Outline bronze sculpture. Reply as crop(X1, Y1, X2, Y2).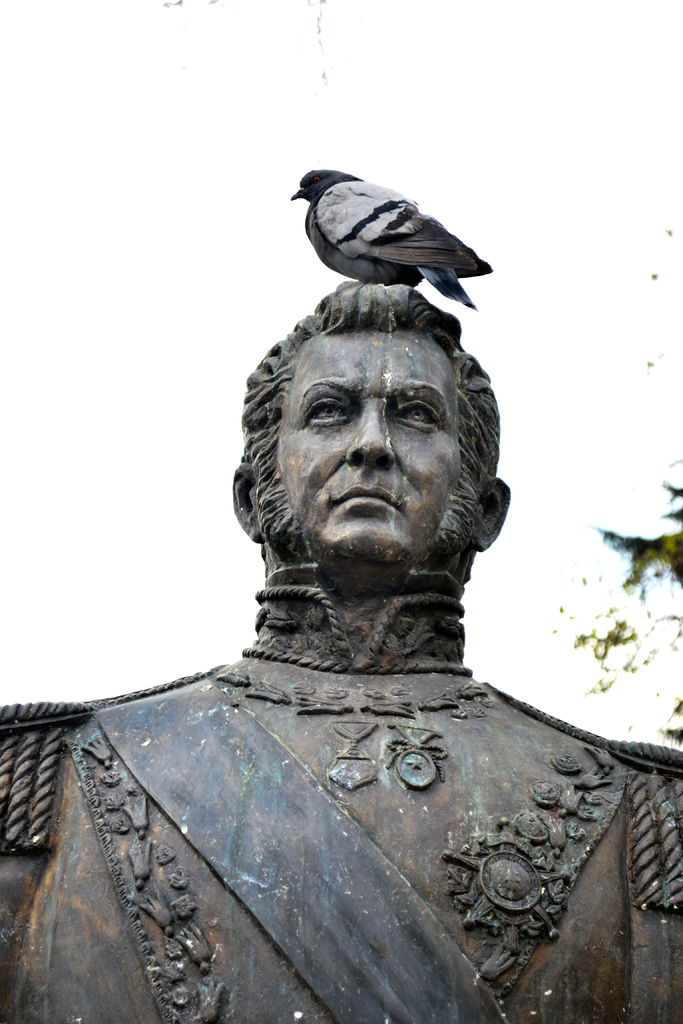
crop(14, 214, 659, 993).
